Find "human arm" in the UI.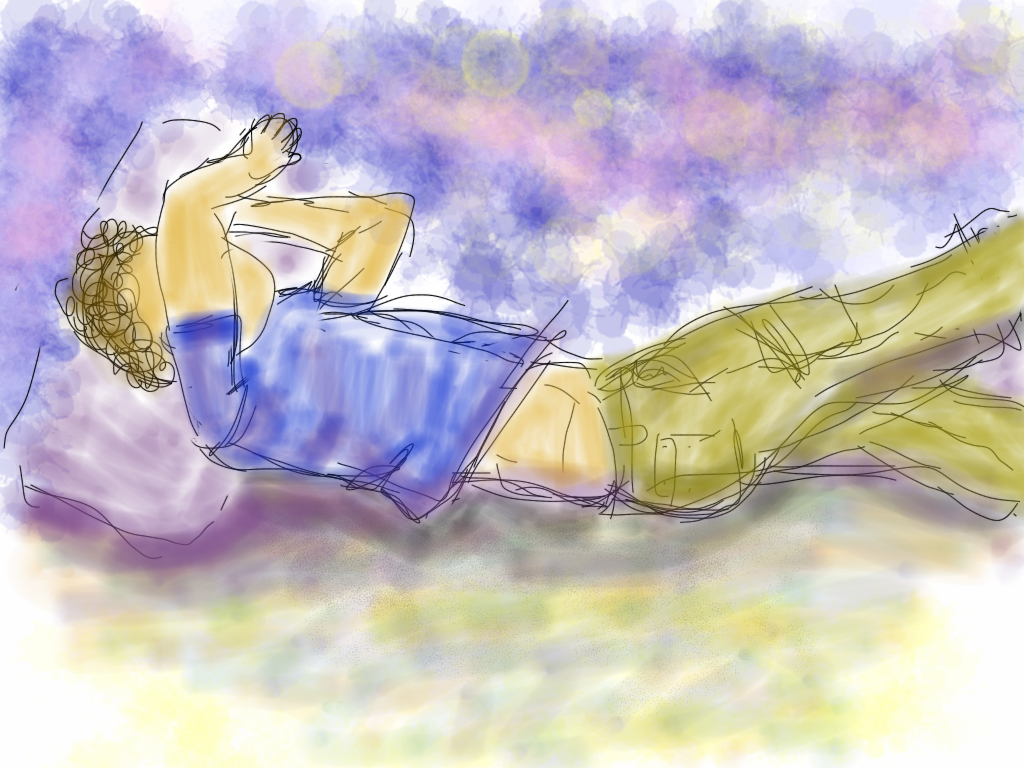
UI element at 167,118,304,429.
